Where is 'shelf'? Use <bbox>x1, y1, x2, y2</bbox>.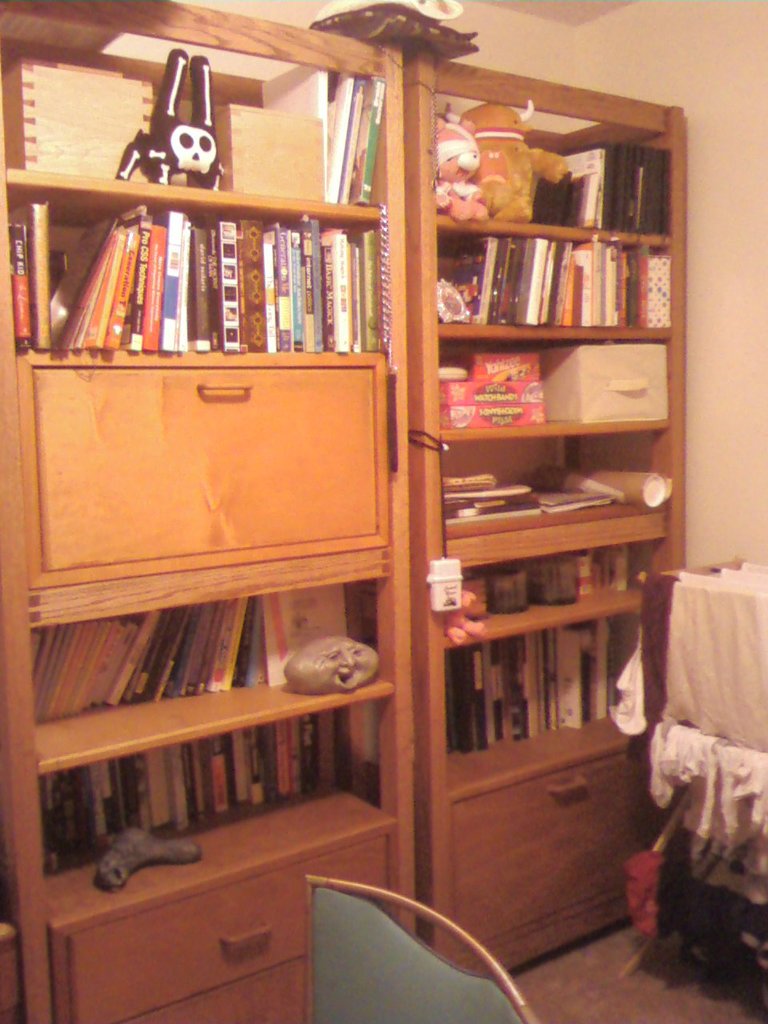
<bbox>424, 54, 693, 238</bbox>.
